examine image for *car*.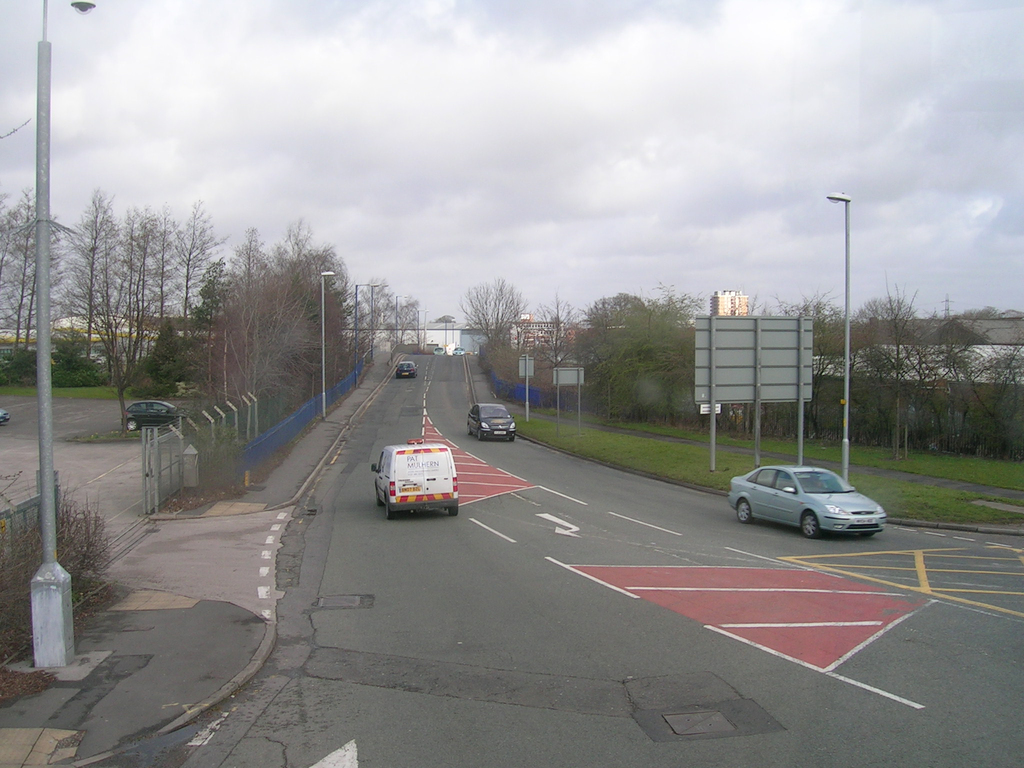
Examination result: 433:346:447:353.
